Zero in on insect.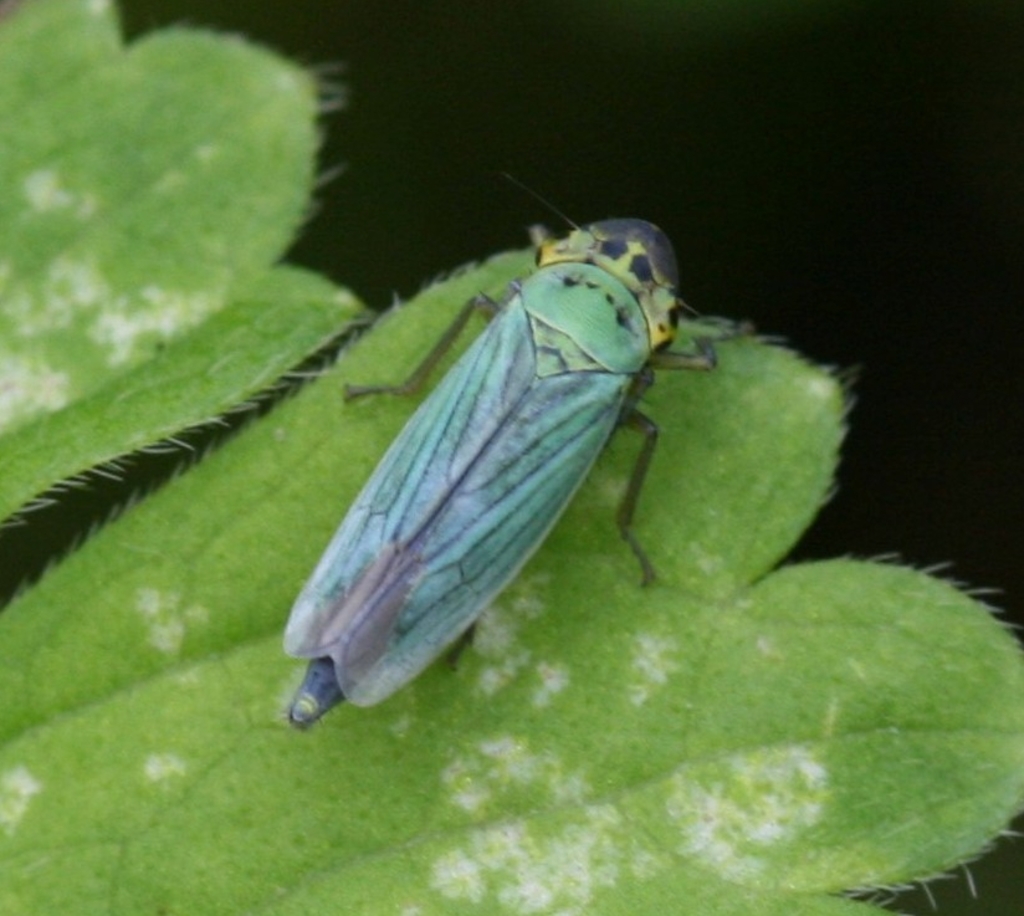
Zeroed in: {"left": 281, "top": 178, "right": 747, "bottom": 731}.
